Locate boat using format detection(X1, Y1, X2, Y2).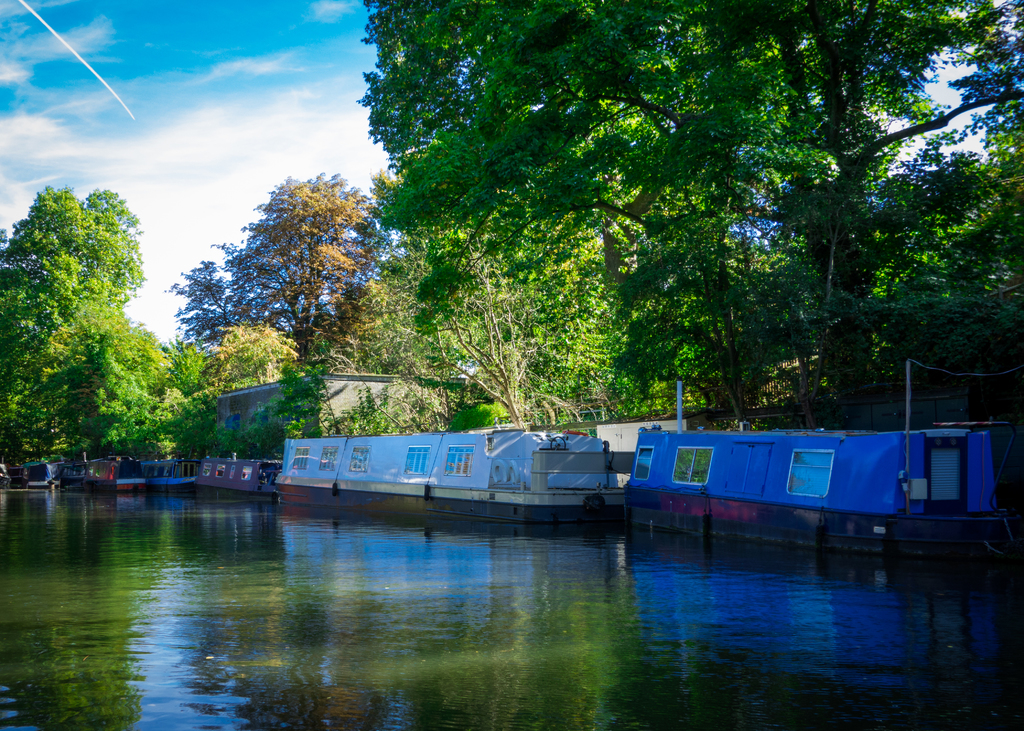
detection(148, 456, 197, 488).
